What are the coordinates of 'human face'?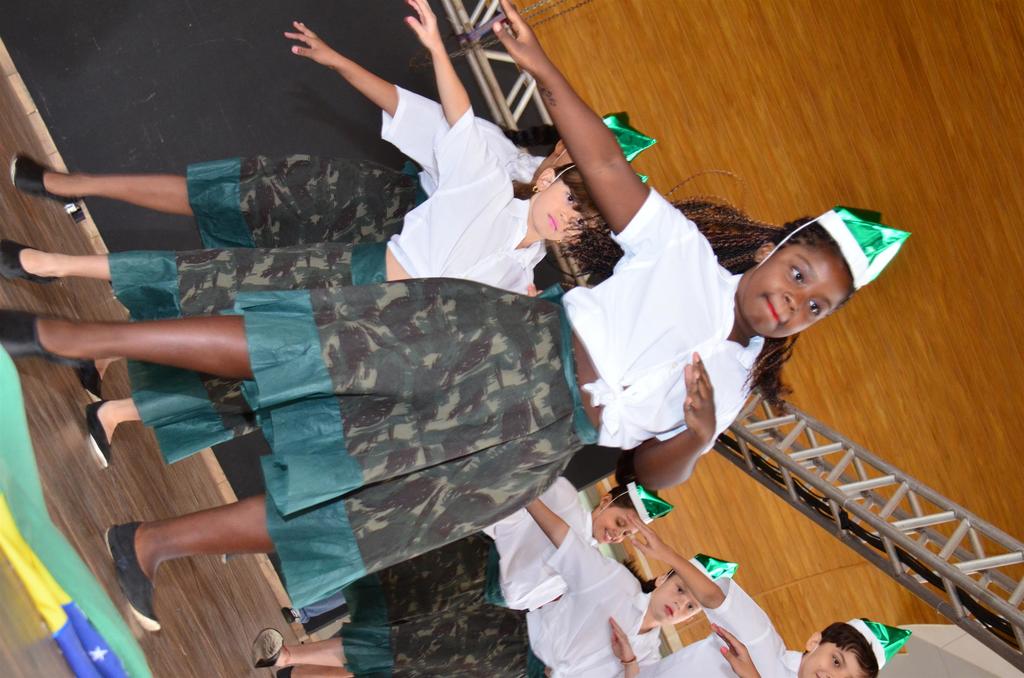
pyautogui.locateOnScreen(536, 183, 589, 243).
